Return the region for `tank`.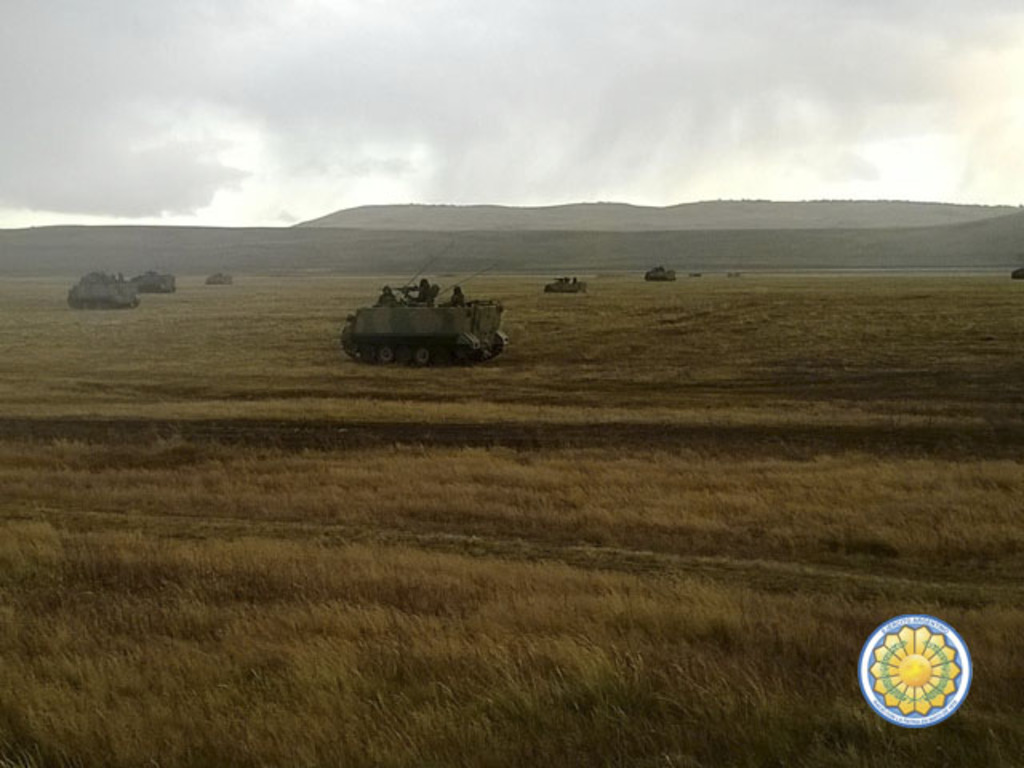
l=130, t=264, r=179, b=296.
